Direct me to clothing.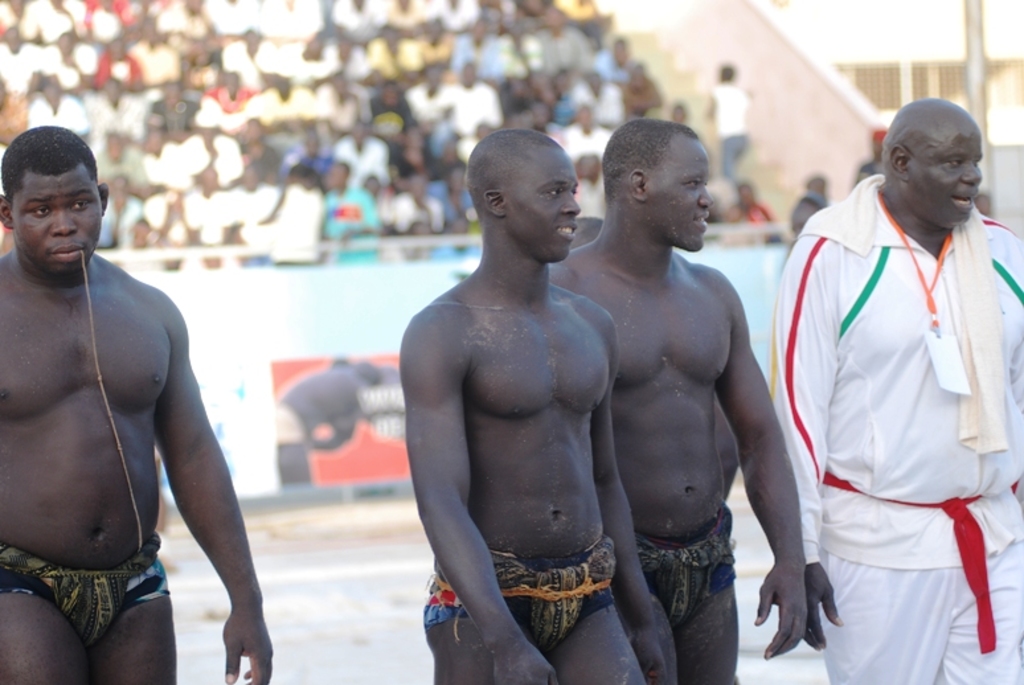
Direction: pyautogui.locateOnScreen(770, 139, 1015, 666).
